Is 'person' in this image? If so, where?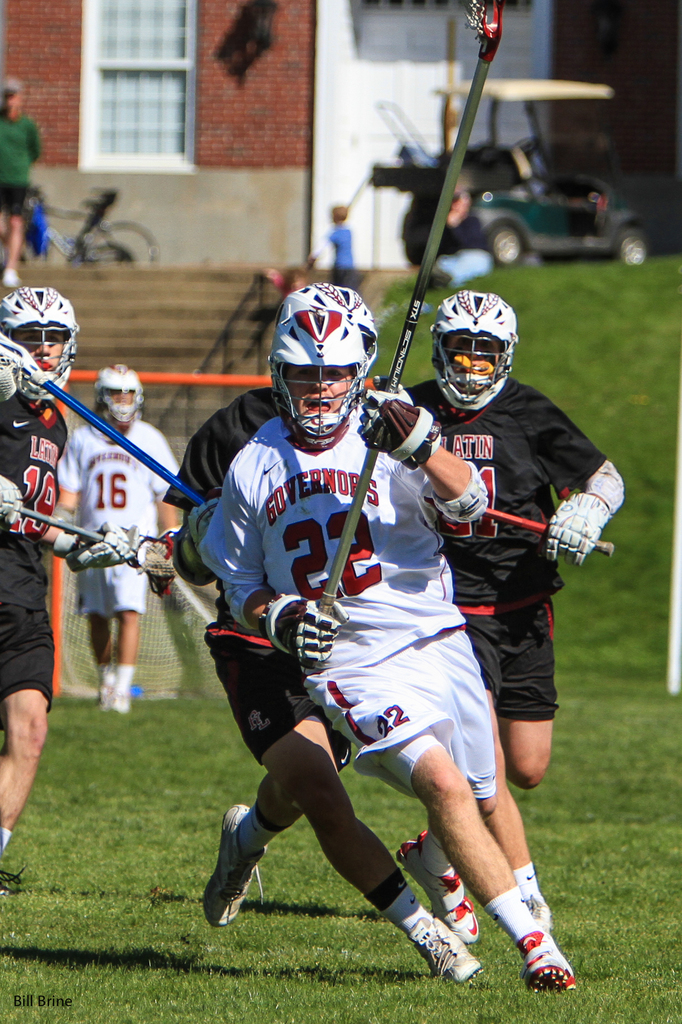
Yes, at Rect(43, 356, 184, 710).
